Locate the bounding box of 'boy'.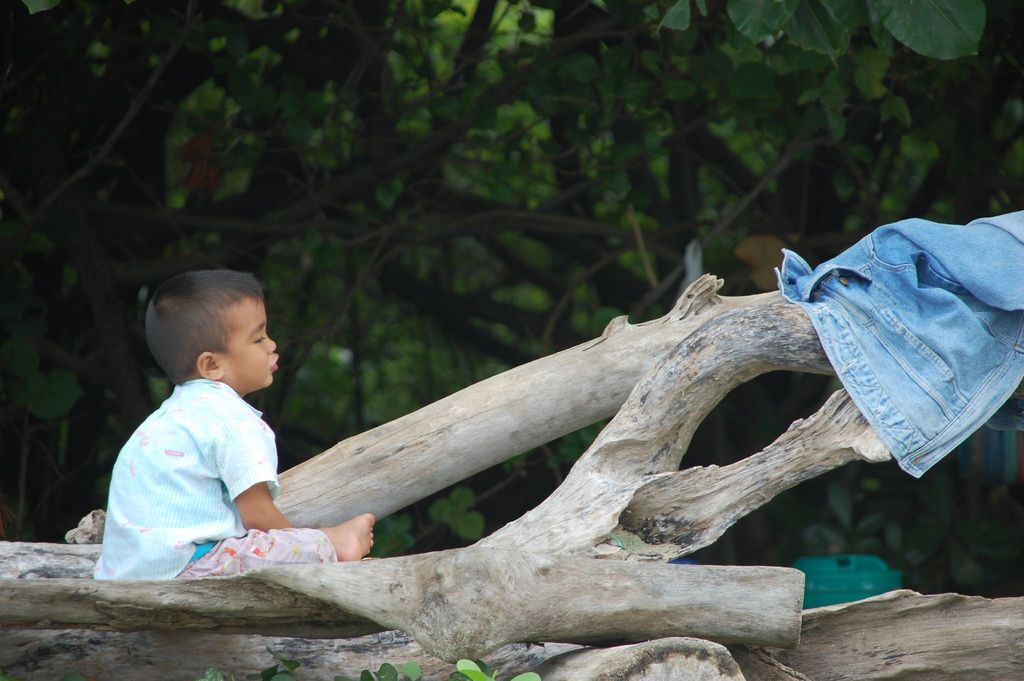
Bounding box: rect(93, 252, 342, 587).
